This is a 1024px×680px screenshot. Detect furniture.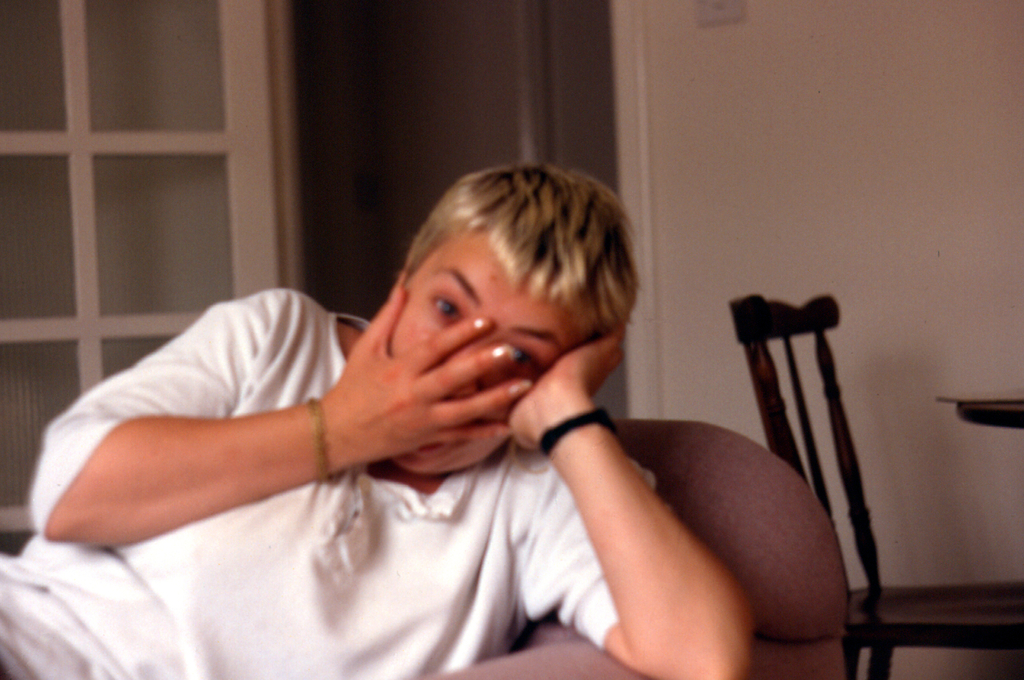
[404,421,847,679].
